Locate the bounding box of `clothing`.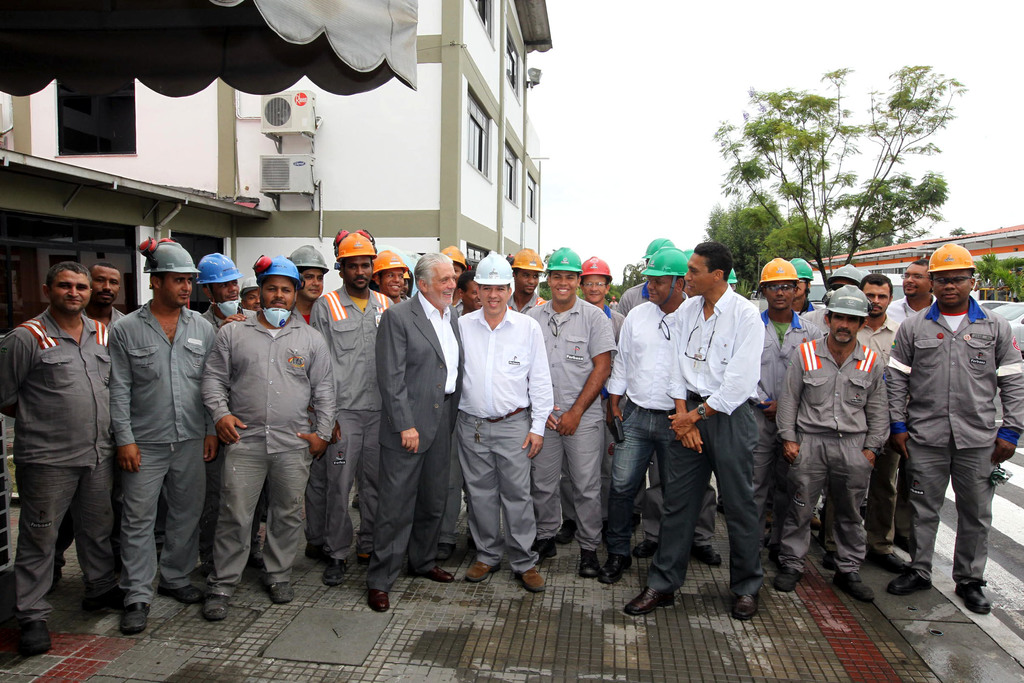
Bounding box: 451,306,538,575.
